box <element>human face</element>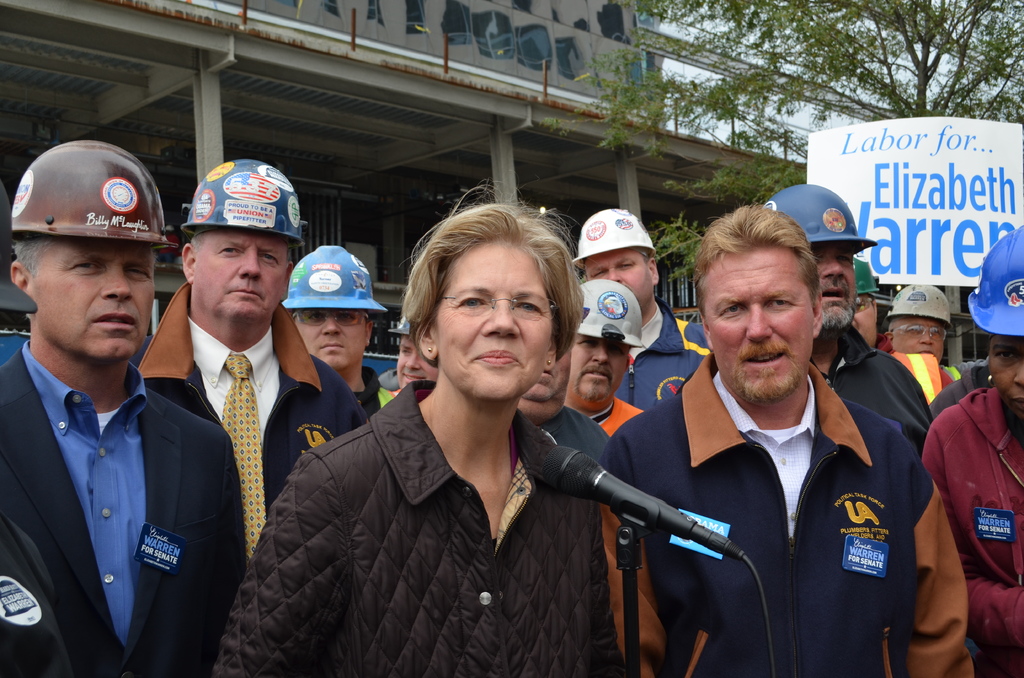
bbox(988, 335, 1023, 416)
